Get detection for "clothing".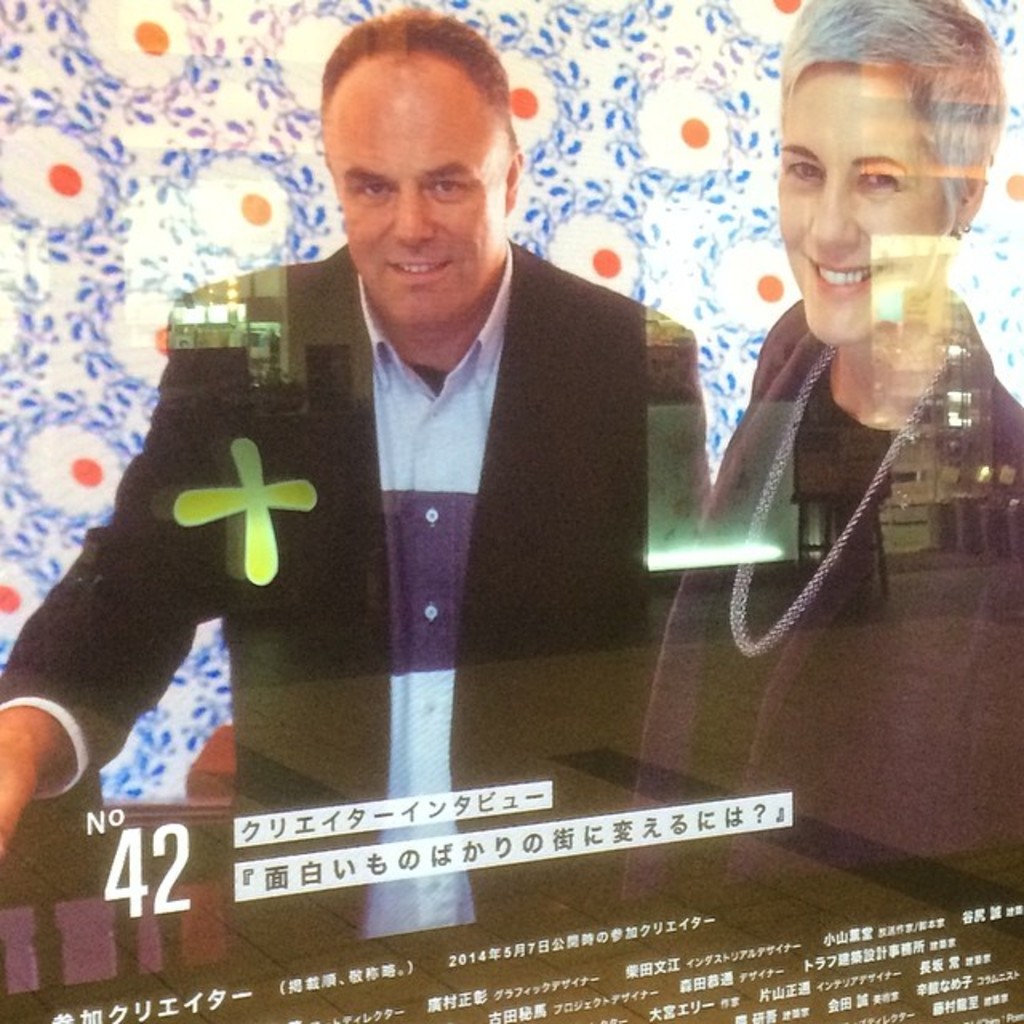
Detection: [left=638, top=285, right=1022, bottom=838].
